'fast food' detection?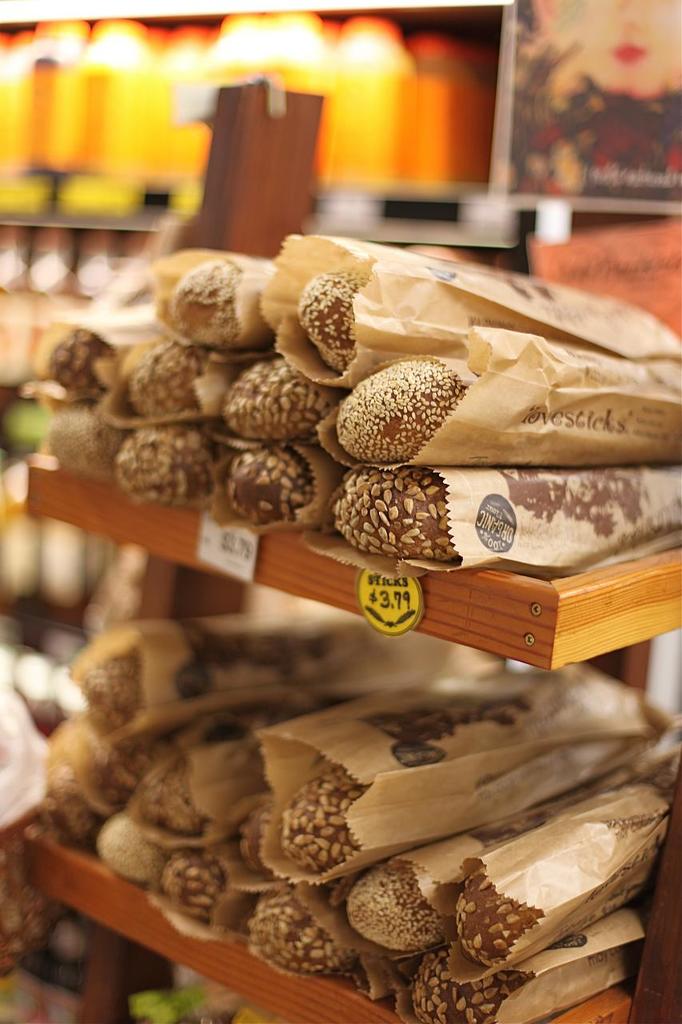
(315,354,488,459)
